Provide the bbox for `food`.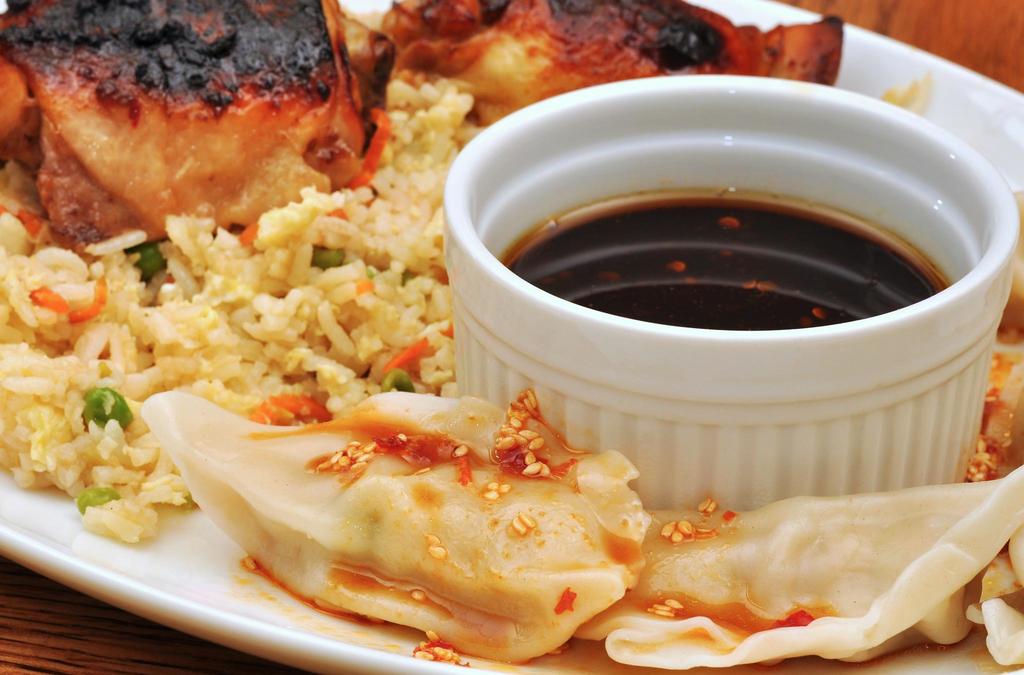
<bbox>378, 0, 849, 122</bbox>.
